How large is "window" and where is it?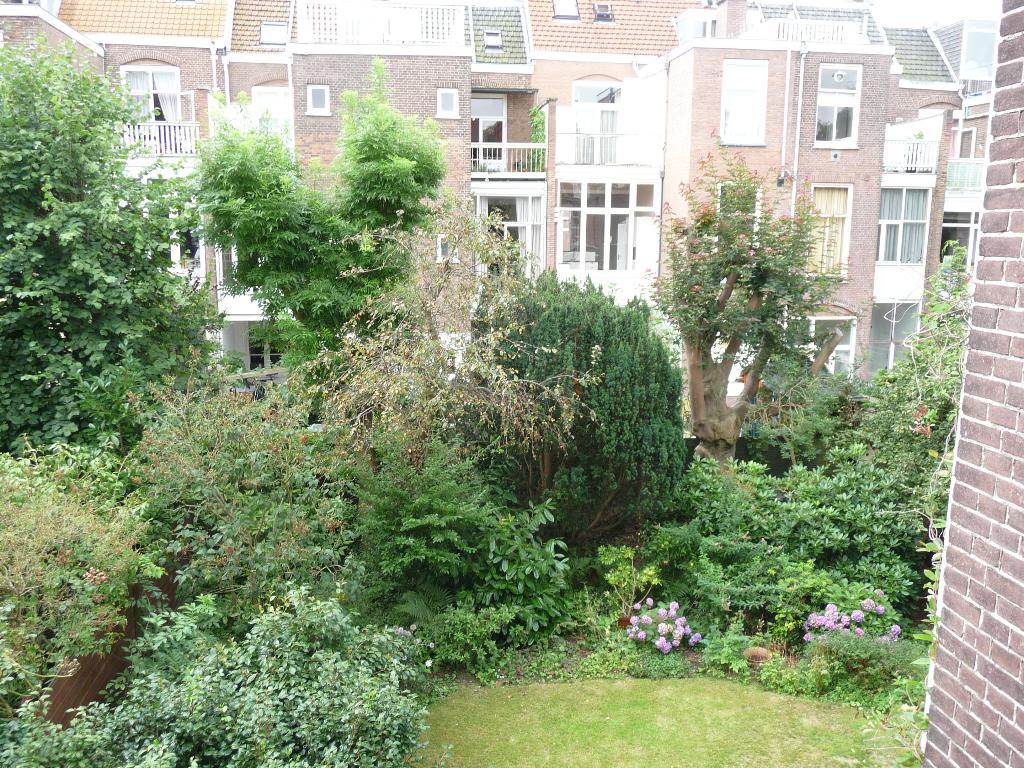
Bounding box: <box>296,76,343,124</box>.
